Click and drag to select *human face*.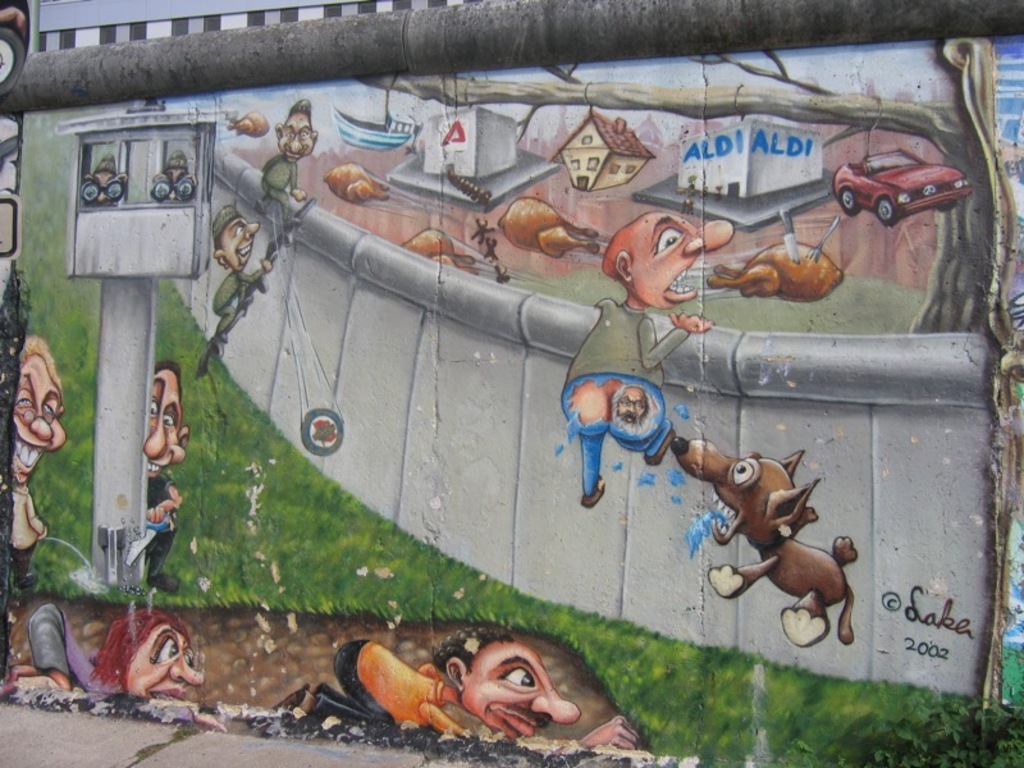
Selection: 632,214,733,307.
